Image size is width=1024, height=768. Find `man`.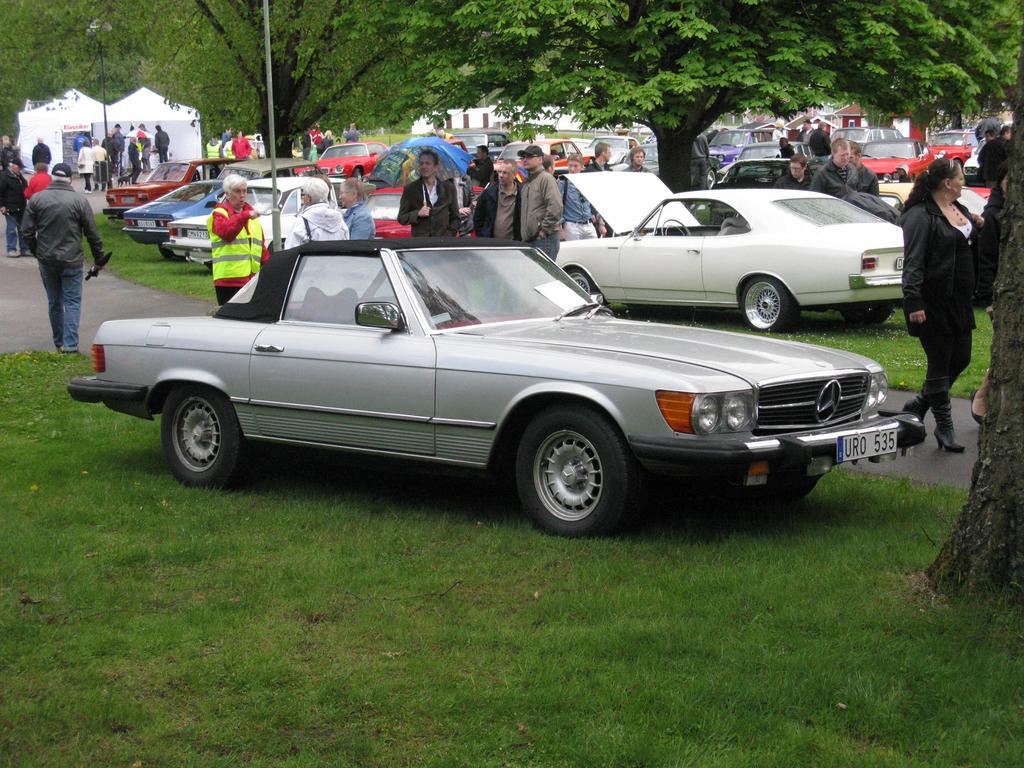
<region>9, 143, 102, 351</region>.
